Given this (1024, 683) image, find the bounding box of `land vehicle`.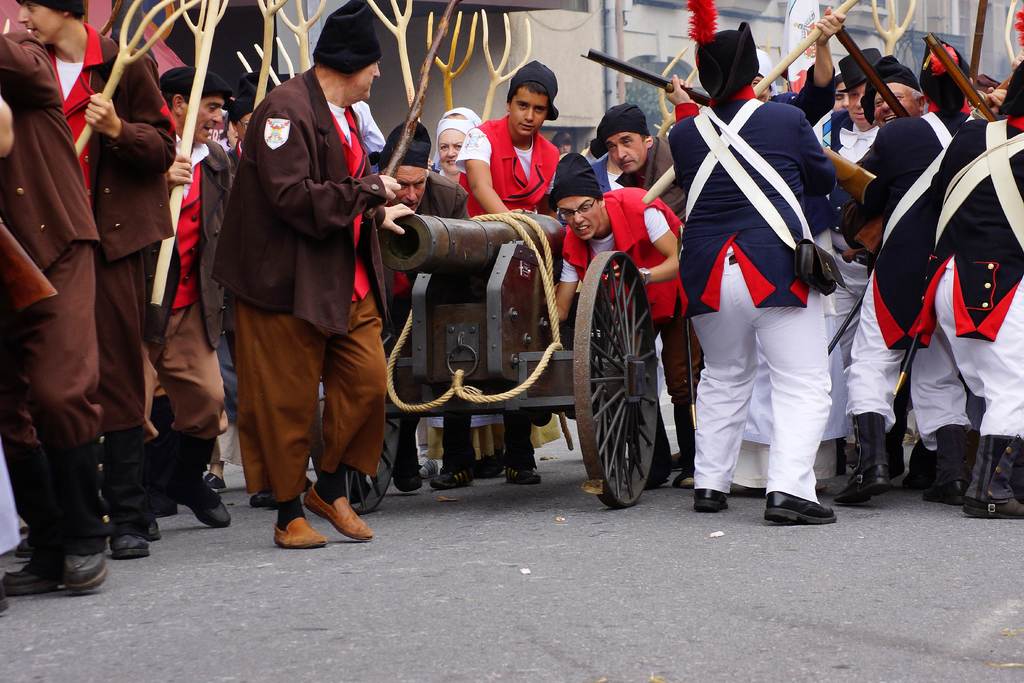
left=163, top=121, right=821, bottom=536.
